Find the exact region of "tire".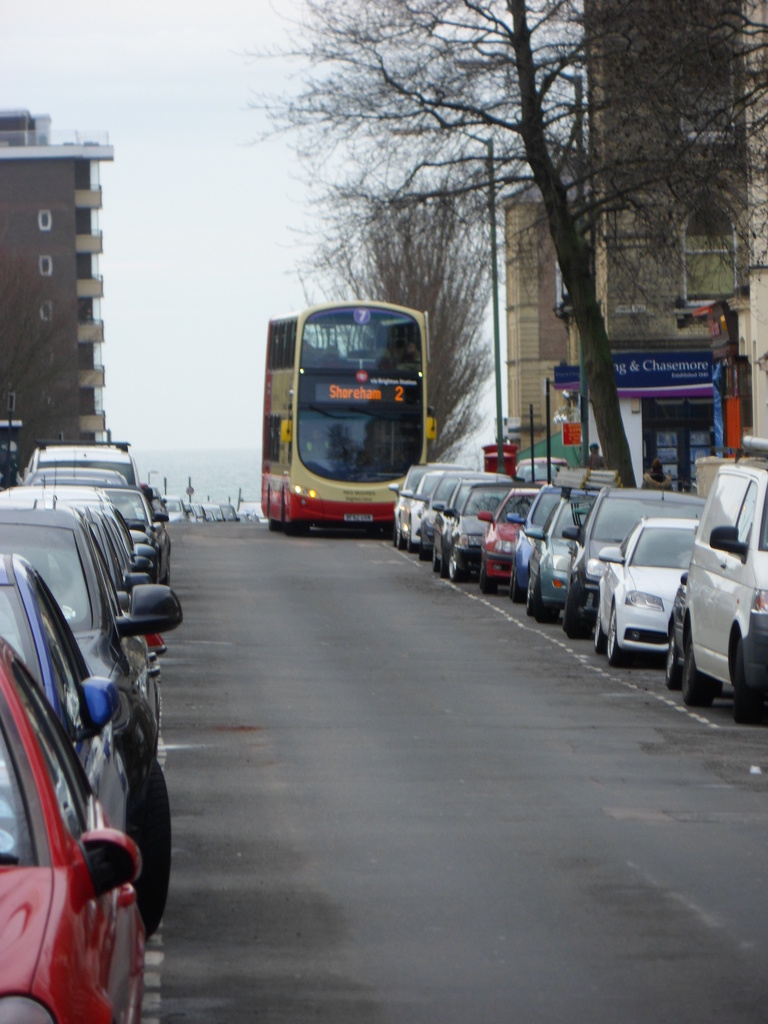
Exact region: bbox(567, 583, 588, 639).
